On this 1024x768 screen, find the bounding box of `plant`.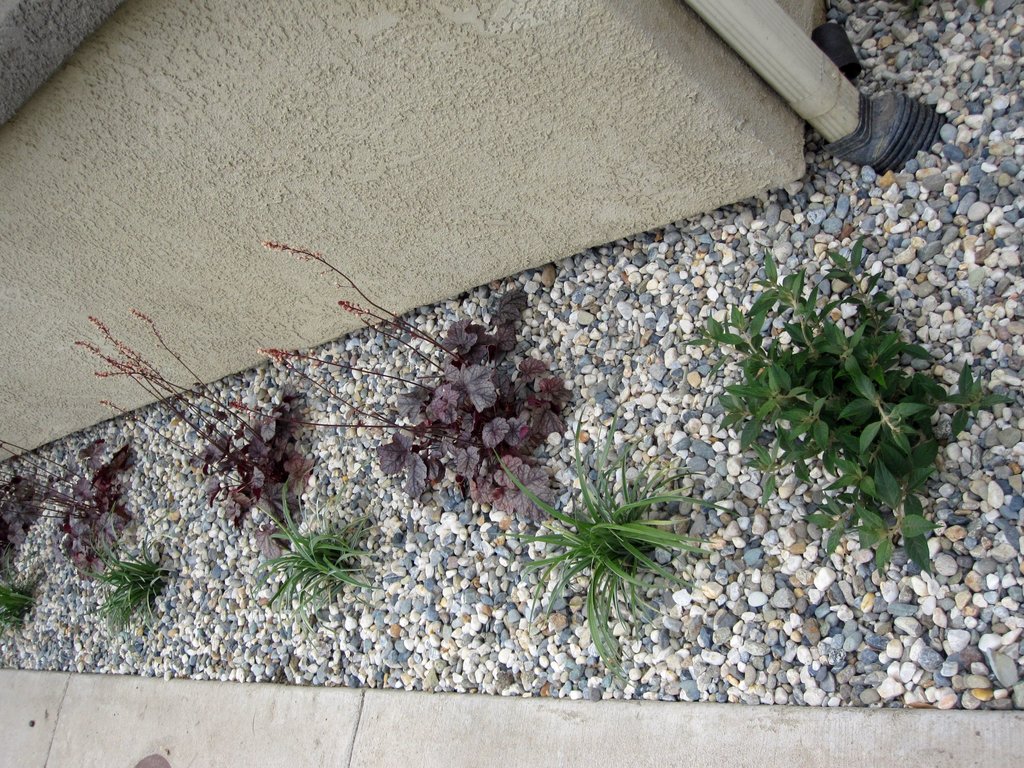
Bounding box: [0, 428, 154, 573].
